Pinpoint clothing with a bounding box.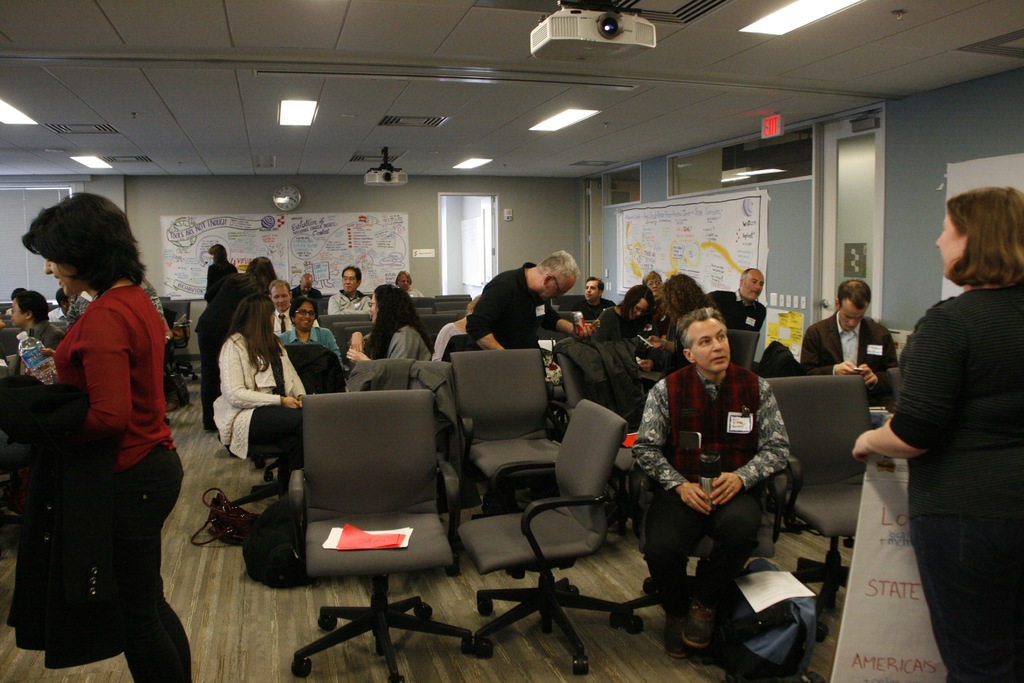
box(122, 444, 200, 682).
